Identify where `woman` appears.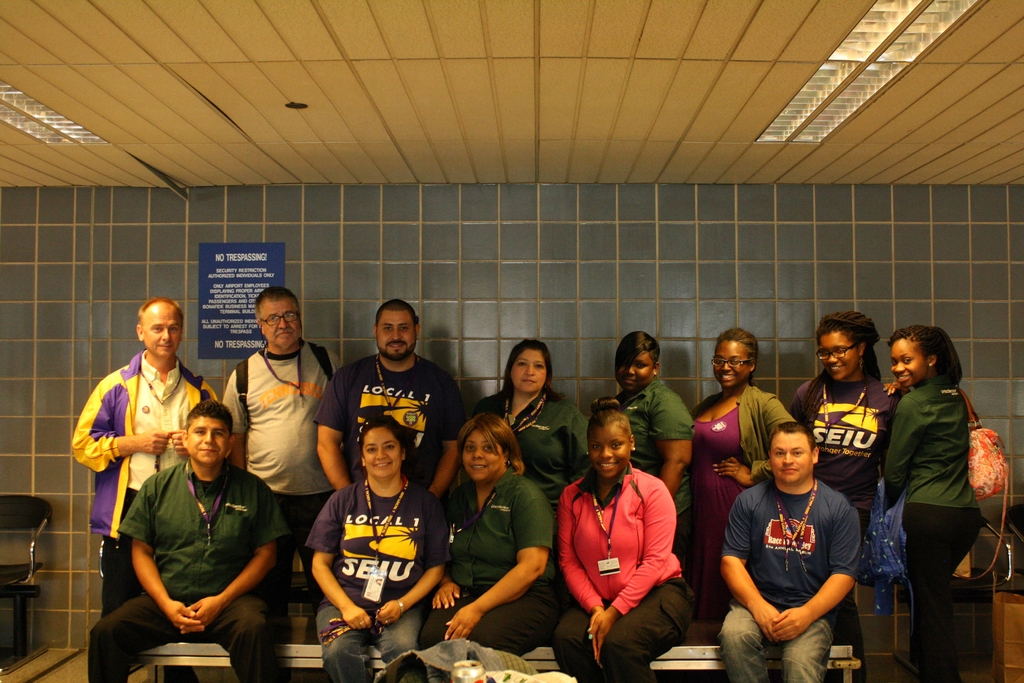
Appears at select_region(868, 331, 1013, 682).
